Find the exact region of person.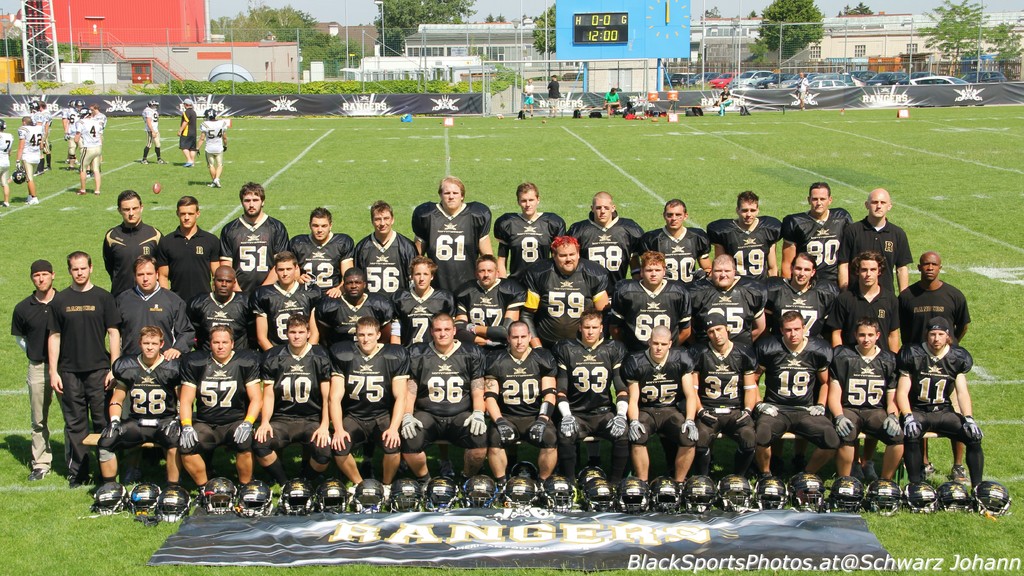
Exact region: detection(486, 180, 570, 289).
